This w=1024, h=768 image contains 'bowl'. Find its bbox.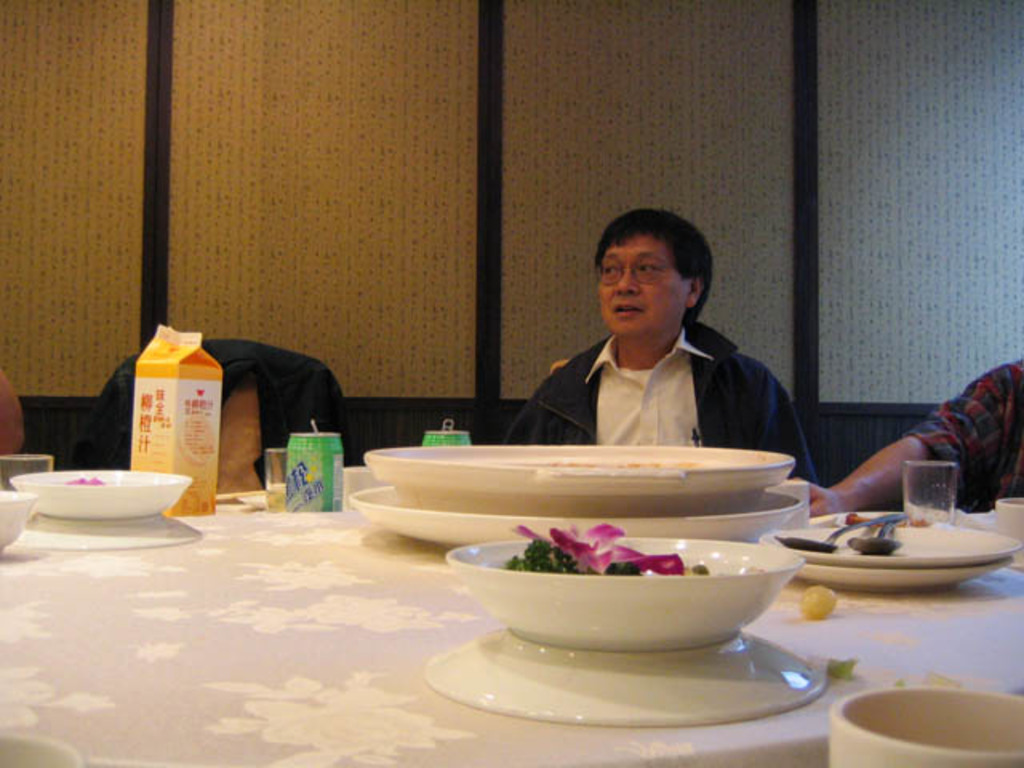
<region>341, 467, 381, 498</region>.
